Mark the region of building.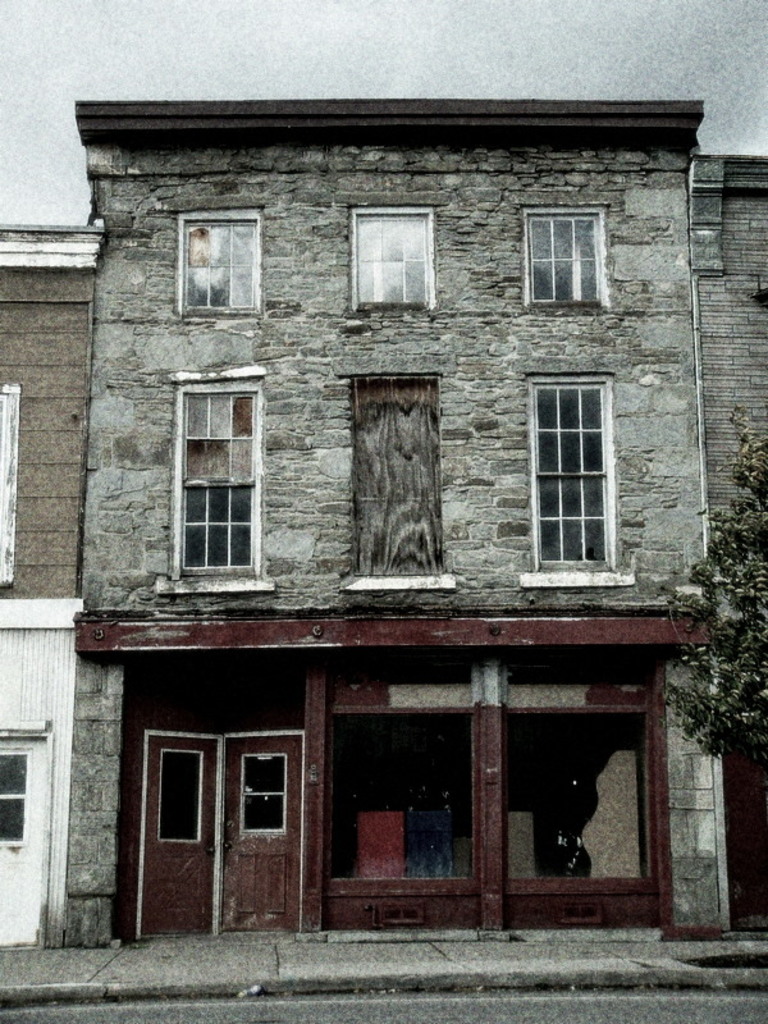
Region: {"x1": 0, "y1": 215, "x2": 104, "y2": 951}.
